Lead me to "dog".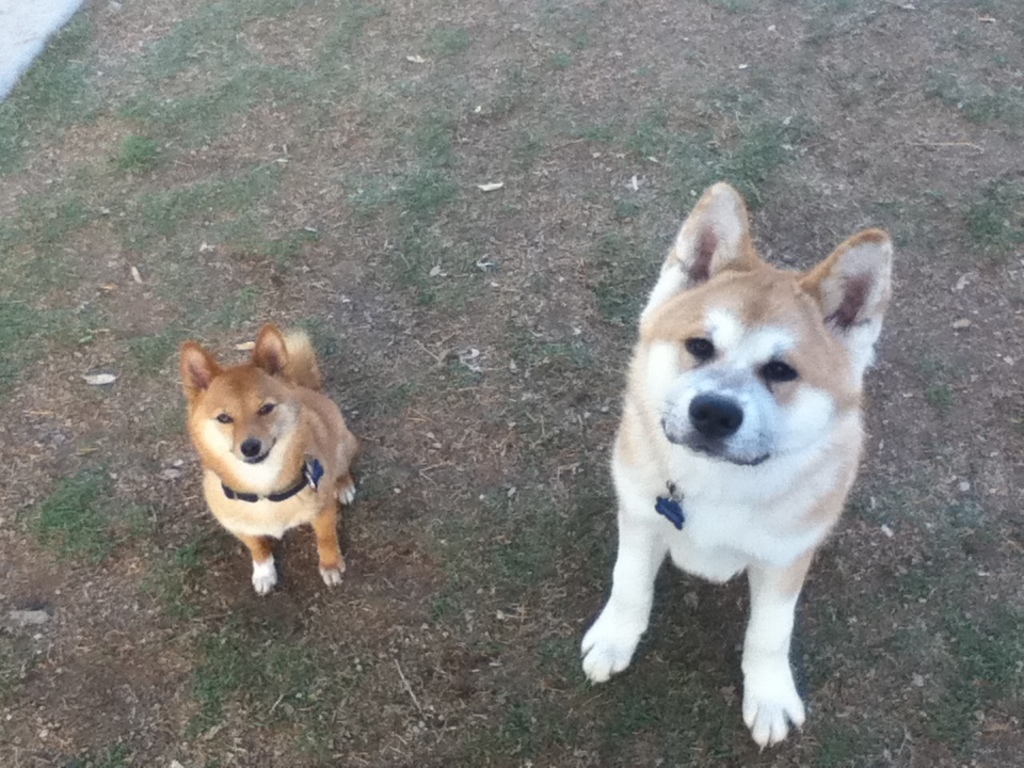
Lead to Rect(580, 179, 899, 754).
